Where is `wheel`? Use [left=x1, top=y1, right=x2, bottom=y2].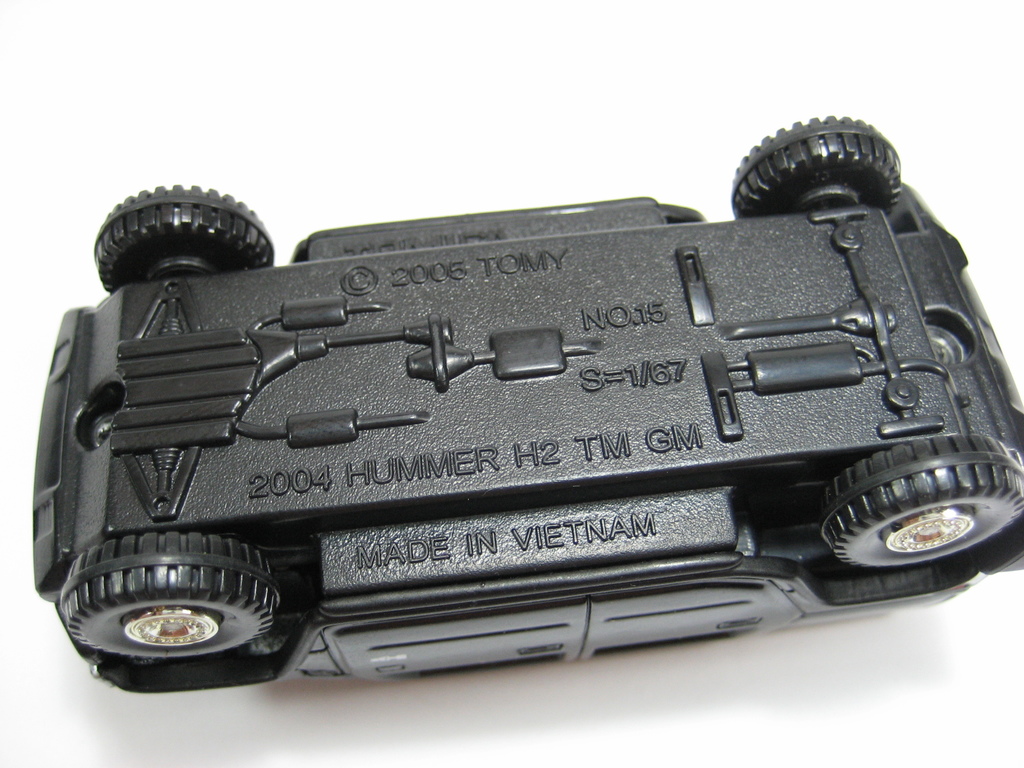
[left=93, top=182, right=276, bottom=297].
